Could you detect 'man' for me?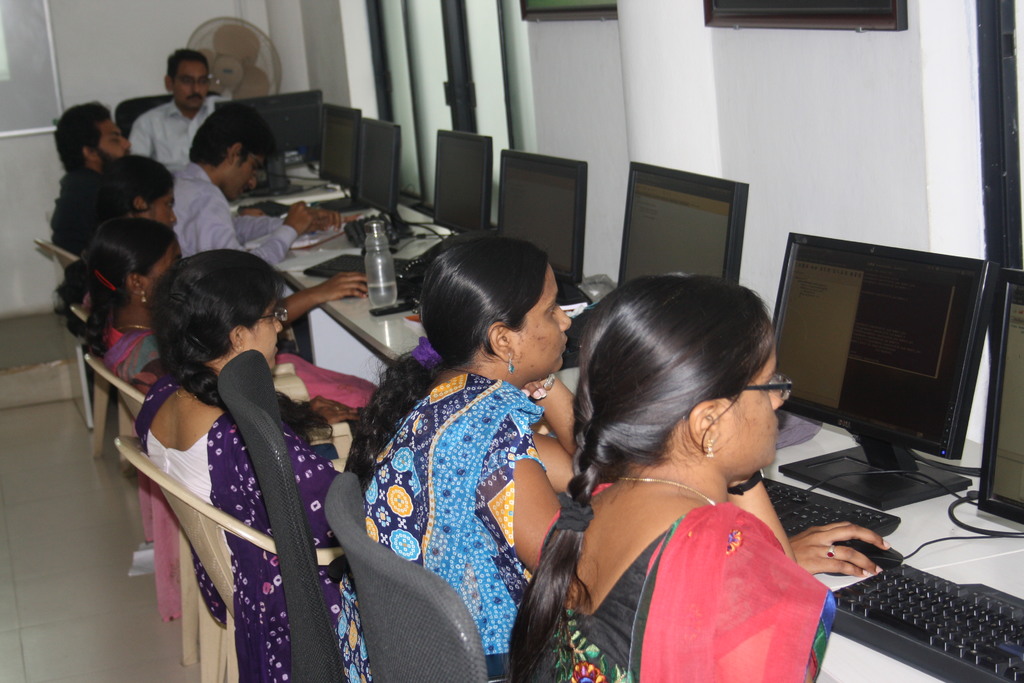
Detection result: l=128, t=46, r=220, b=183.
